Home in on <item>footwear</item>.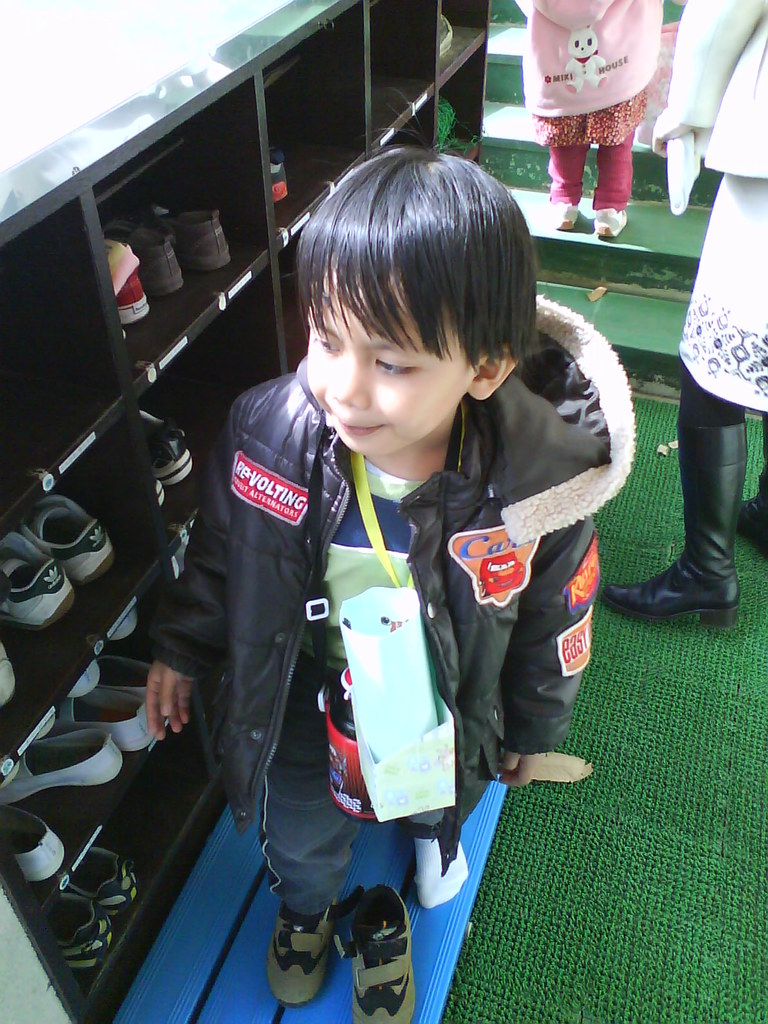
Homed in at box(594, 410, 749, 637).
